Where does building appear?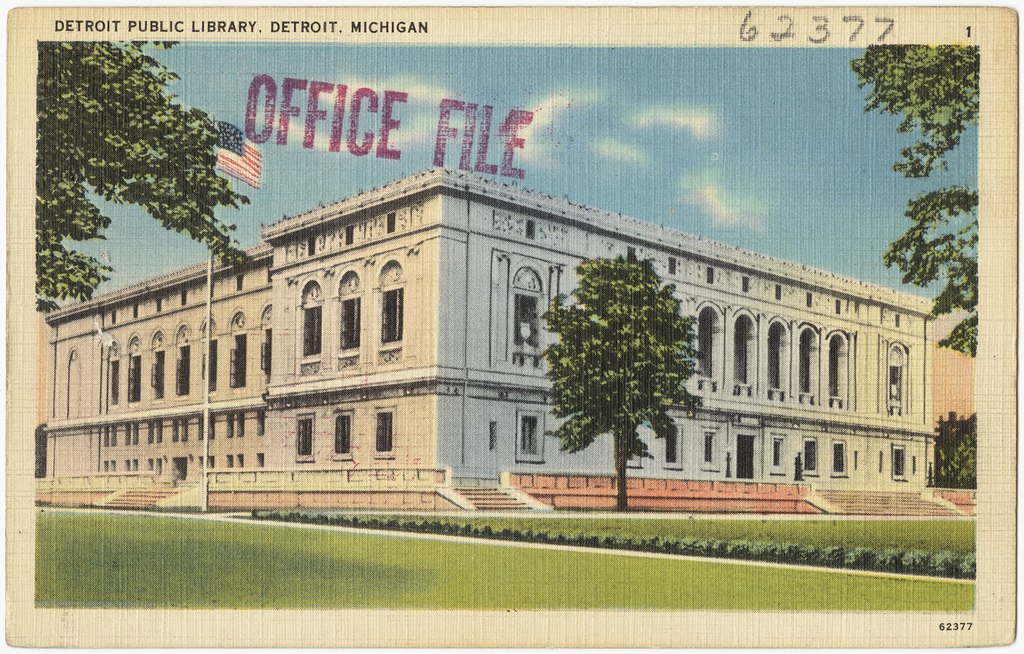
Appears at (35, 165, 945, 515).
